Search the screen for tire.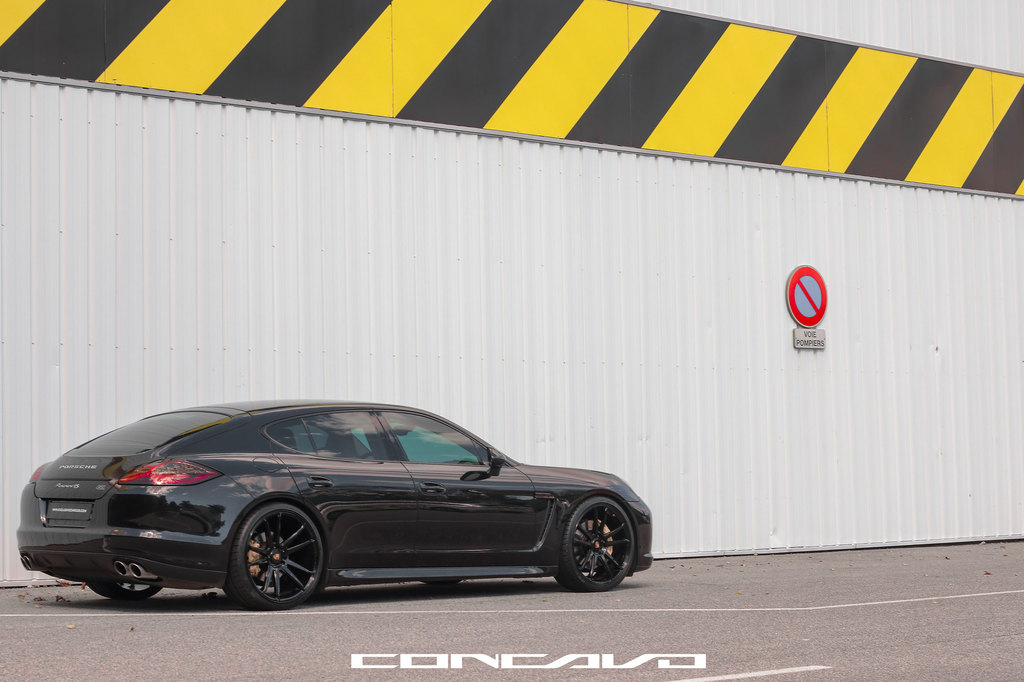
Found at region(550, 498, 636, 600).
